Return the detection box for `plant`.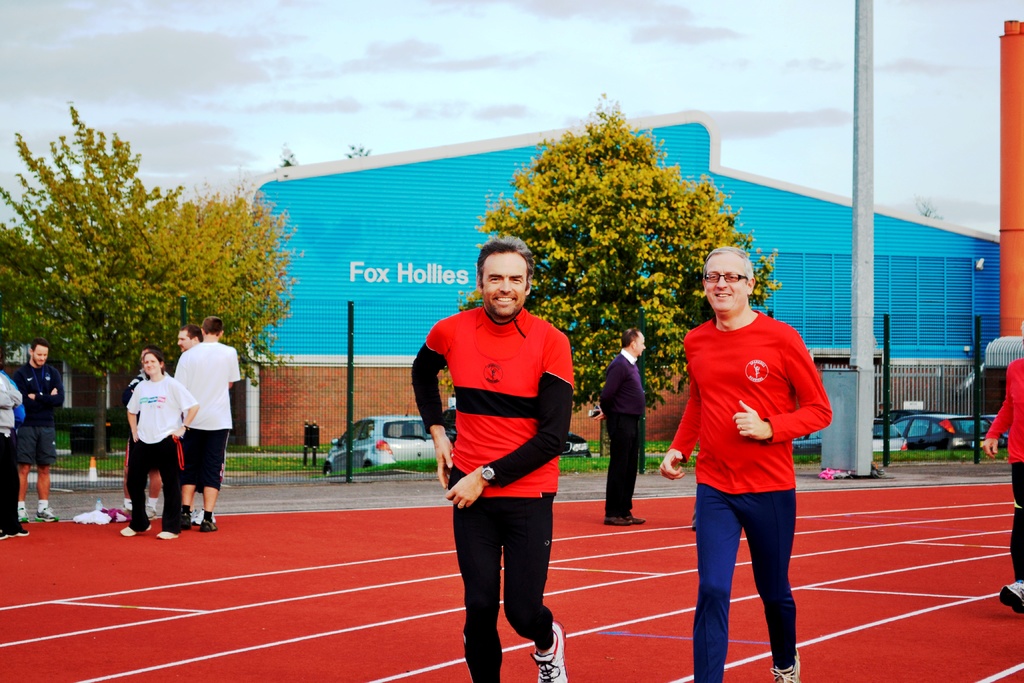
rect(101, 395, 121, 423).
